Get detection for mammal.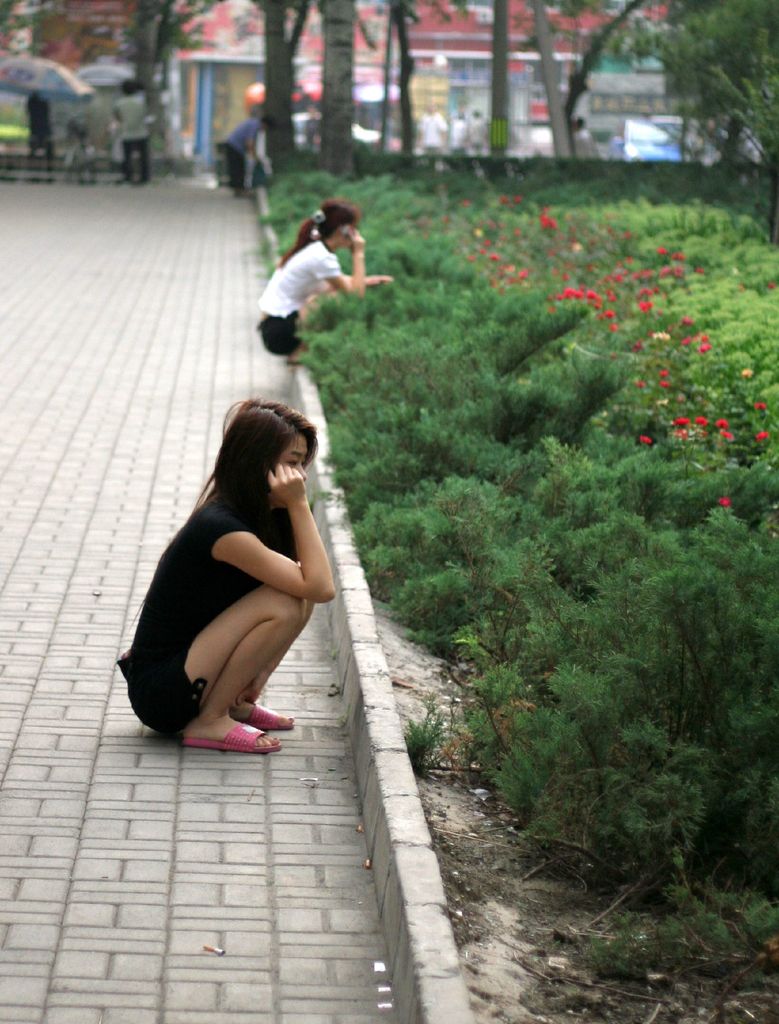
Detection: {"left": 112, "top": 394, "right": 336, "bottom": 755}.
